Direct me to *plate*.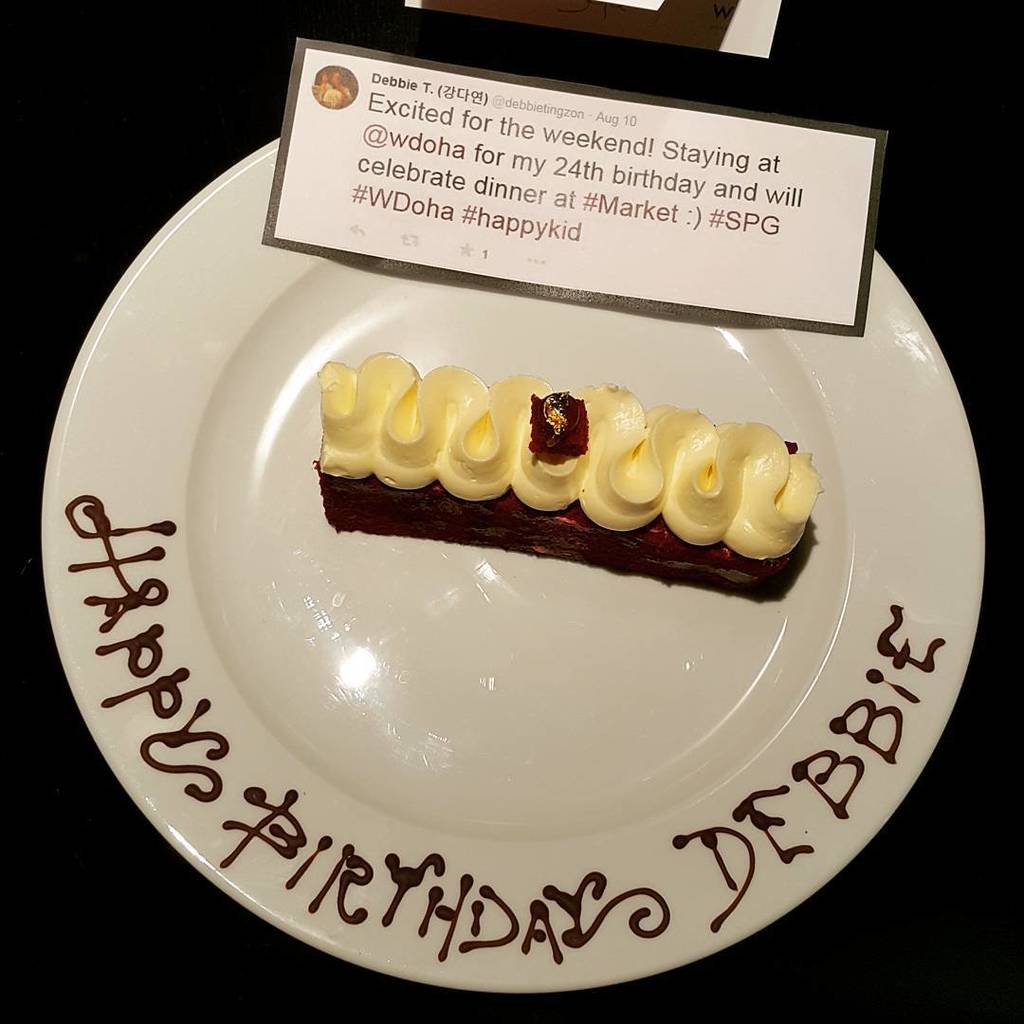
Direction: 45 109 984 1023.
